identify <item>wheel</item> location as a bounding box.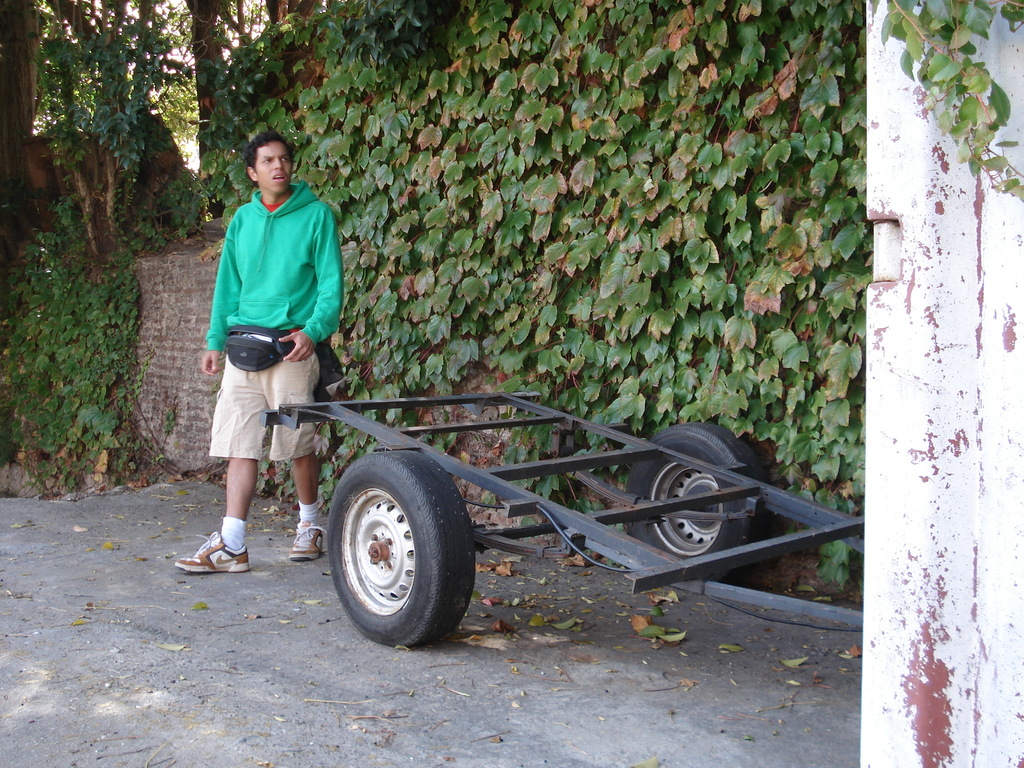
<bbox>319, 446, 467, 646</bbox>.
